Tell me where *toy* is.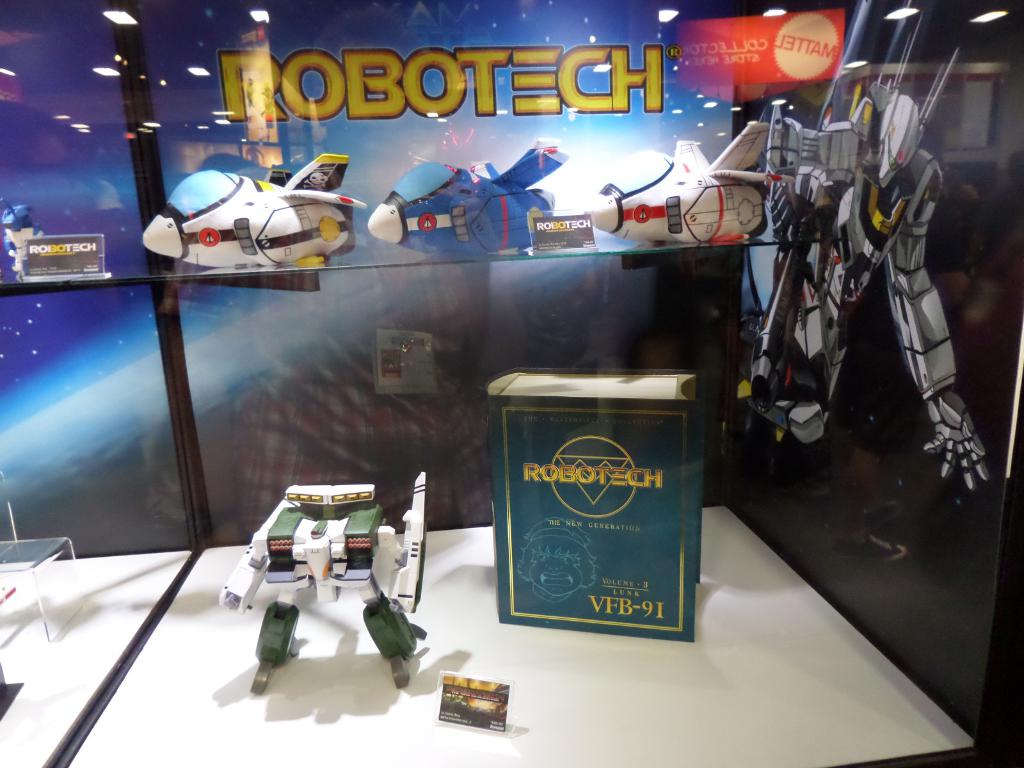
*toy* is at bbox=[0, 201, 45, 278].
